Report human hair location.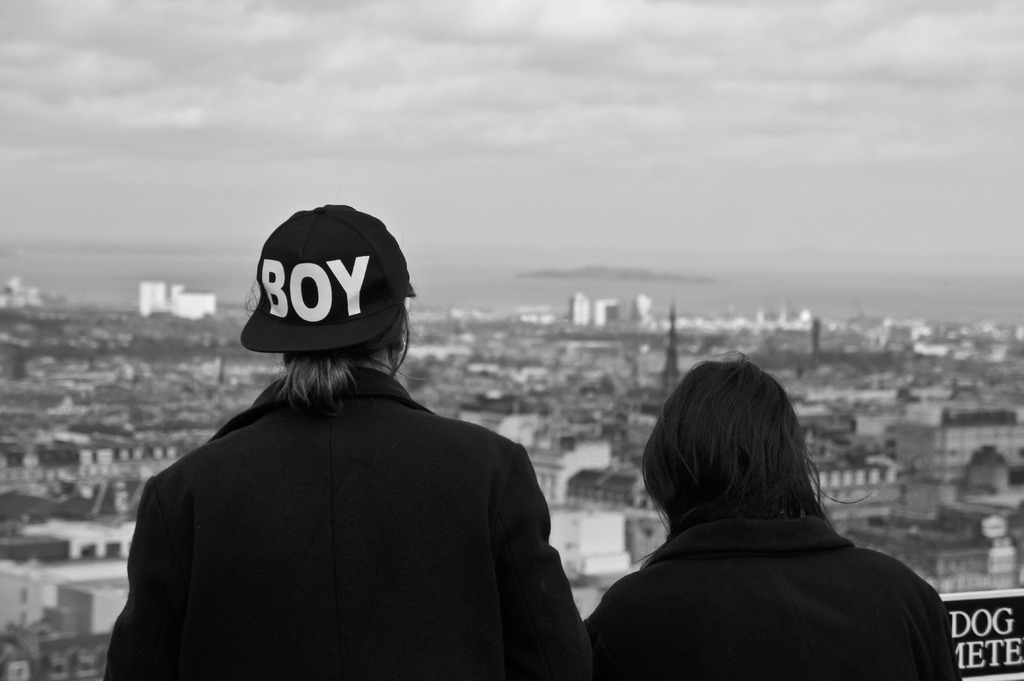
Report: [x1=639, y1=367, x2=818, y2=541].
